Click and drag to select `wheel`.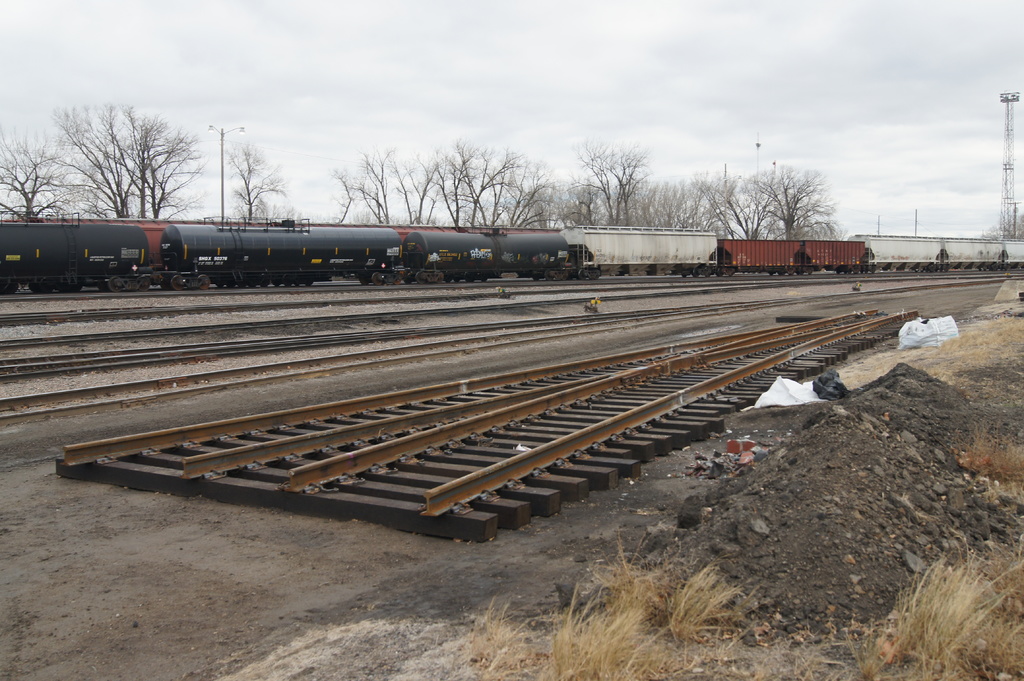
Selection: 374:275:382:286.
